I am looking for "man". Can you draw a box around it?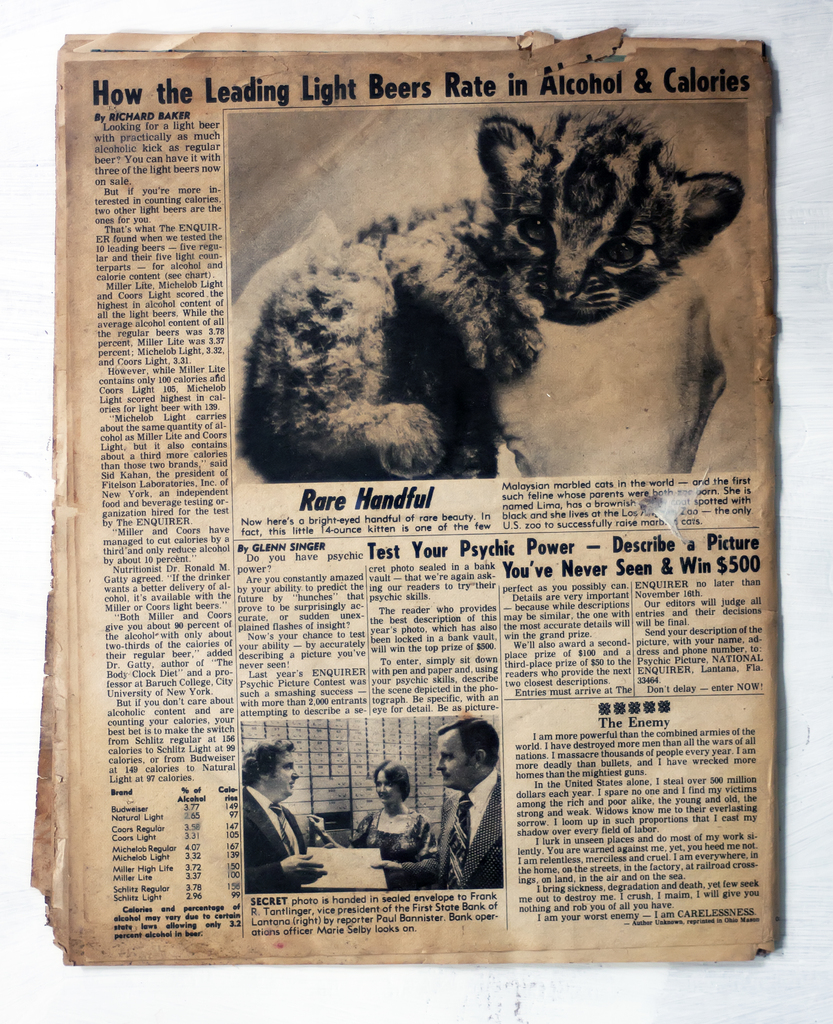
Sure, the bounding box is box=[423, 730, 515, 888].
